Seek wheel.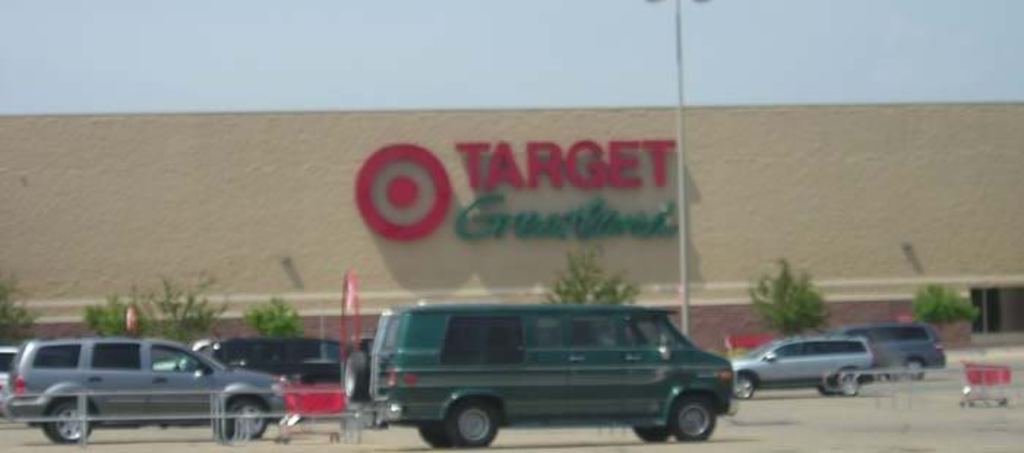
{"left": 42, "top": 399, "right": 94, "bottom": 440}.
